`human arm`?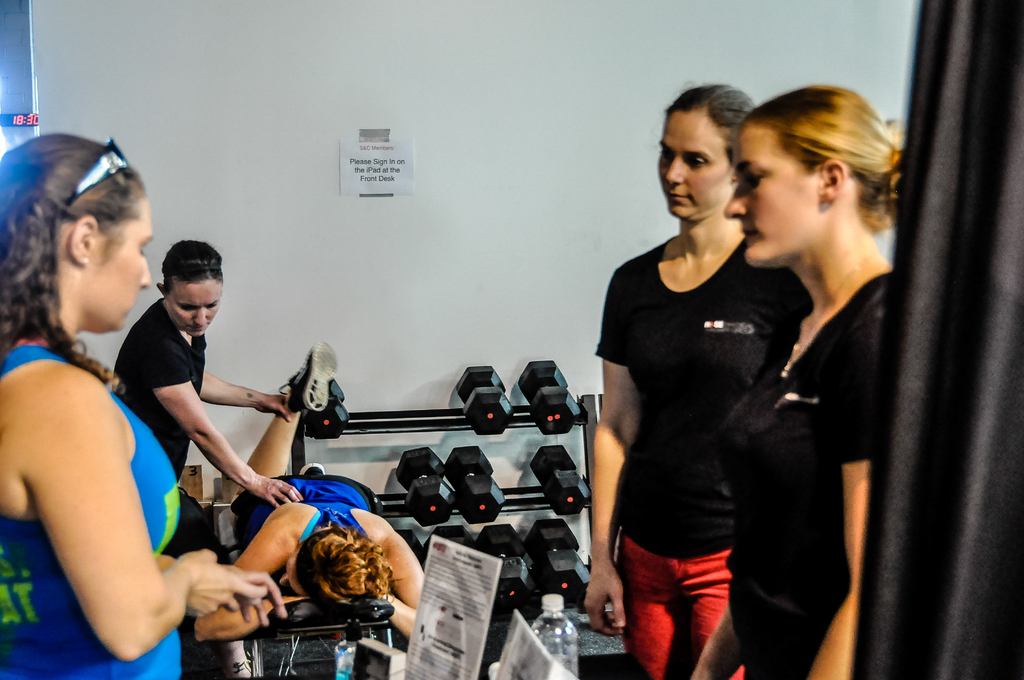
pyautogui.locateOnScreen(799, 311, 906, 679)
